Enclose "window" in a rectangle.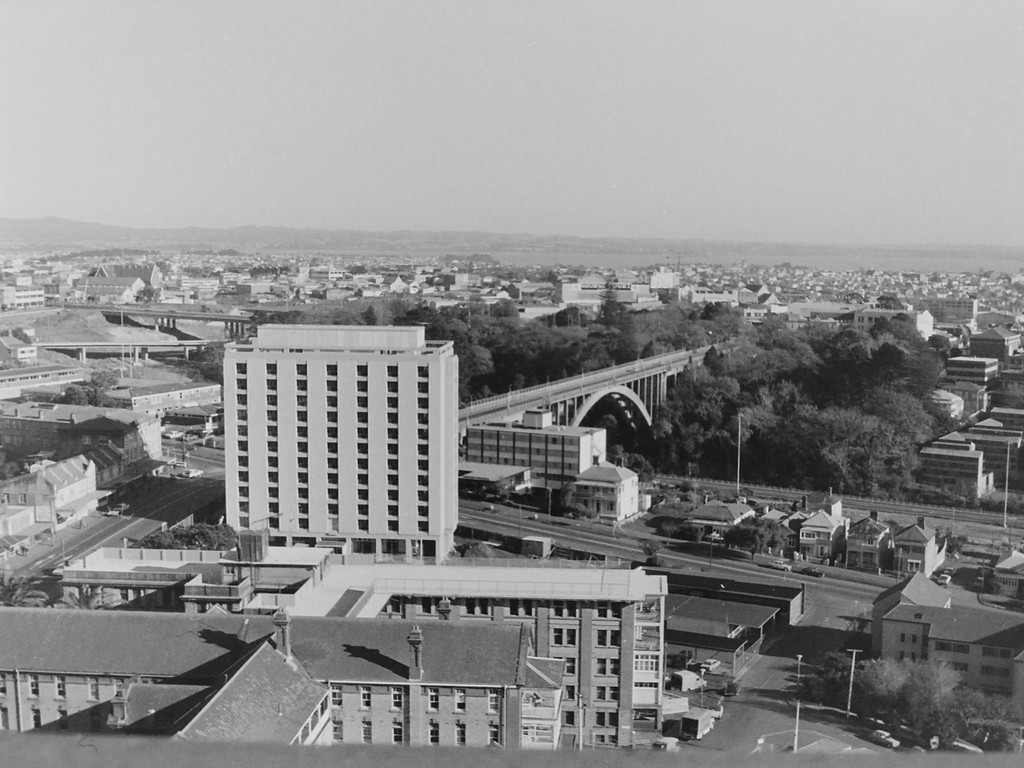
pyautogui.locateOnScreen(357, 475, 369, 486).
